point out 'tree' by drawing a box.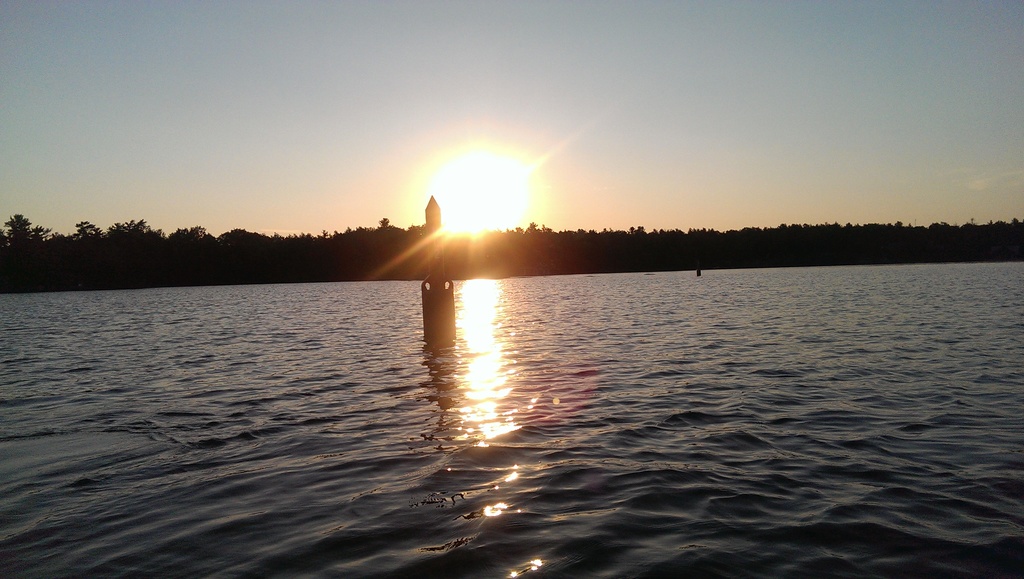
x1=728, y1=224, x2=778, y2=238.
